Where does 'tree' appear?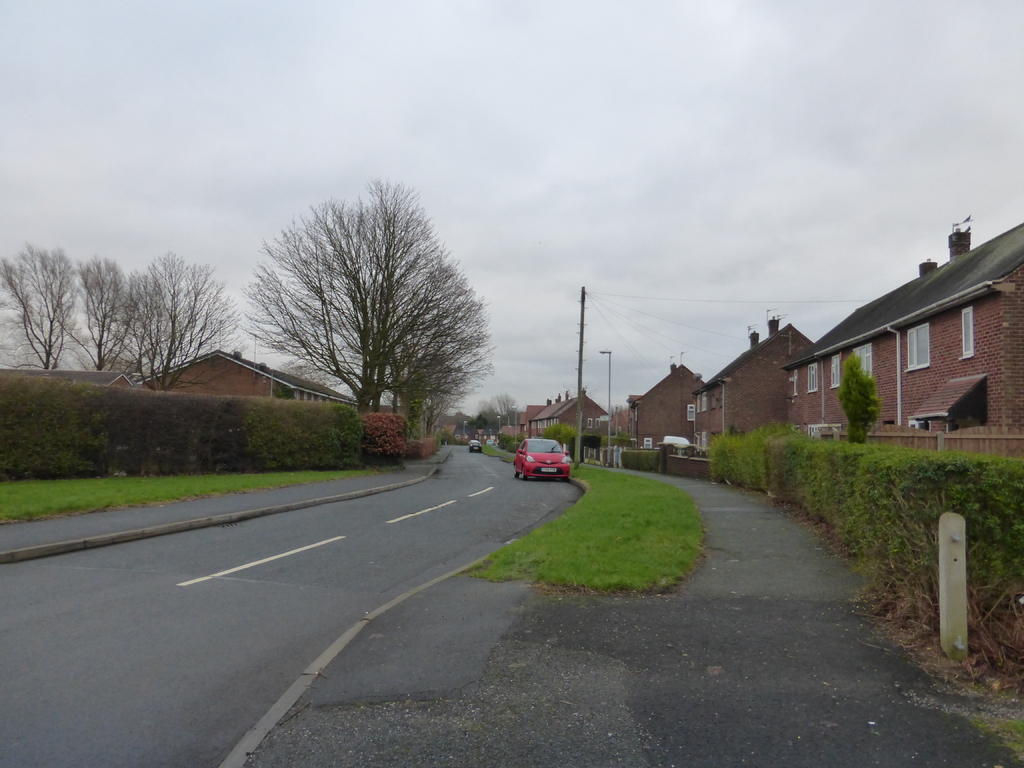
Appears at l=123, t=242, r=252, b=404.
